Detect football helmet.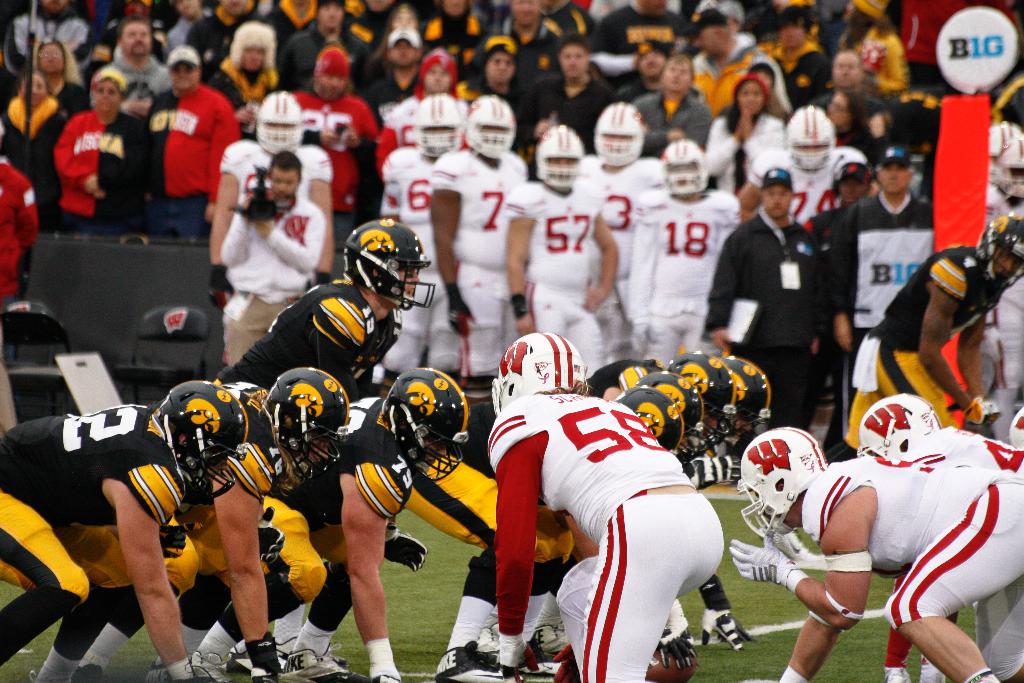
Detected at [859, 384, 934, 457].
